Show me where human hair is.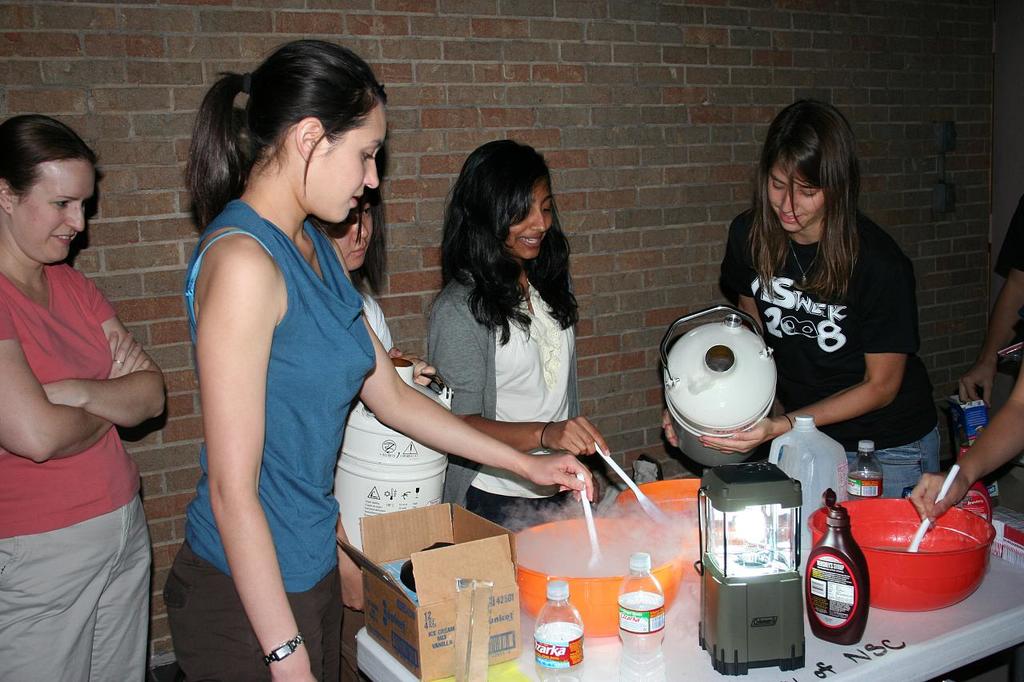
human hair is at (left=0, top=112, right=98, bottom=209).
